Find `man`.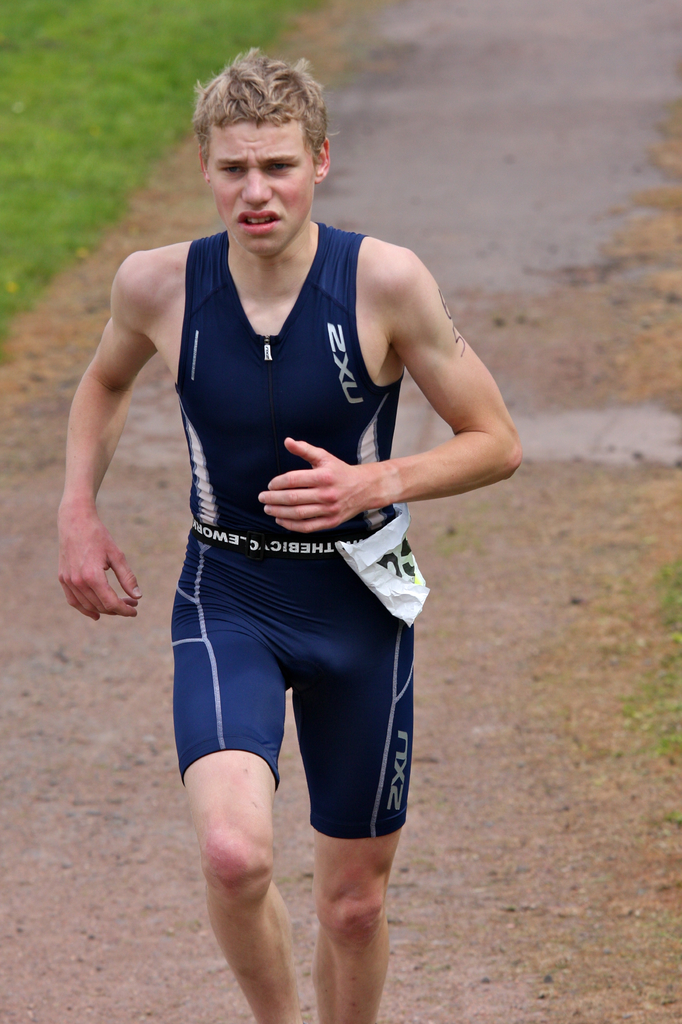
73/82/513/936.
